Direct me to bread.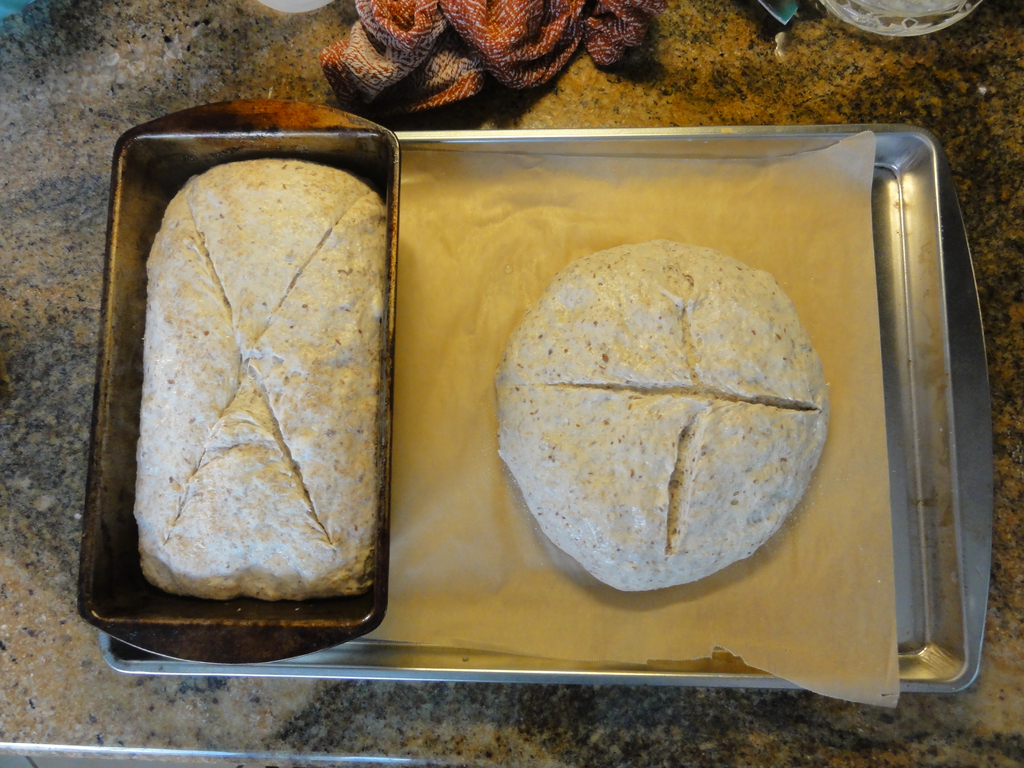
Direction: box(490, 194, 849, 608).
